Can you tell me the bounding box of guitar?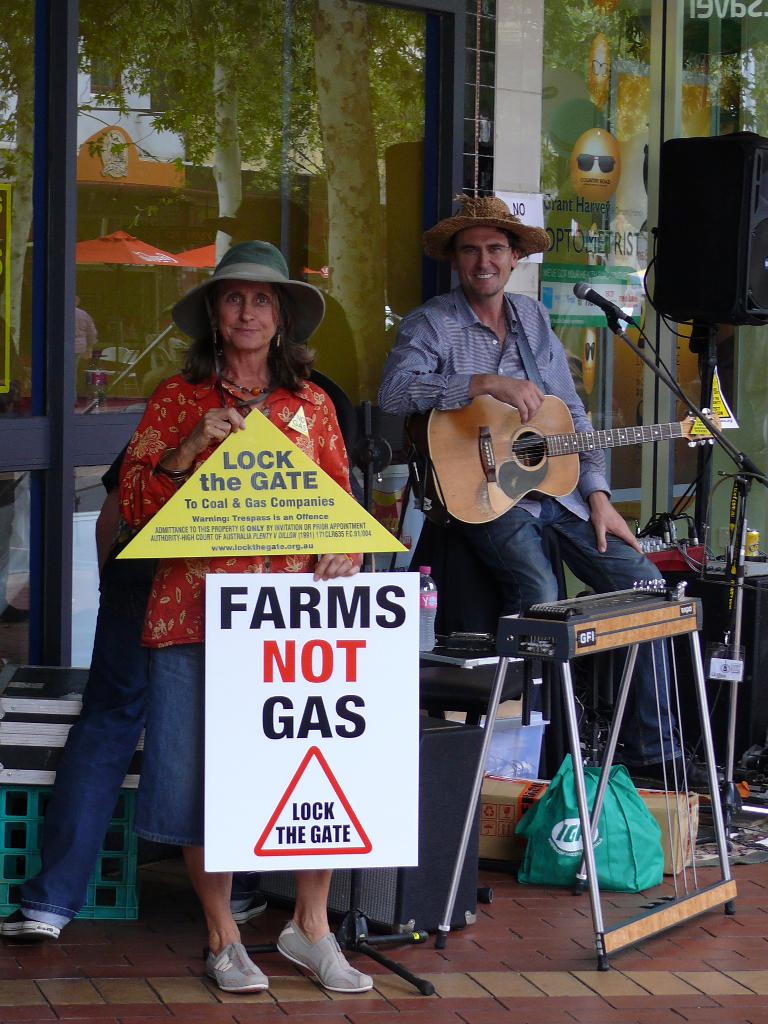
crop(408, 385, 735, 527).
